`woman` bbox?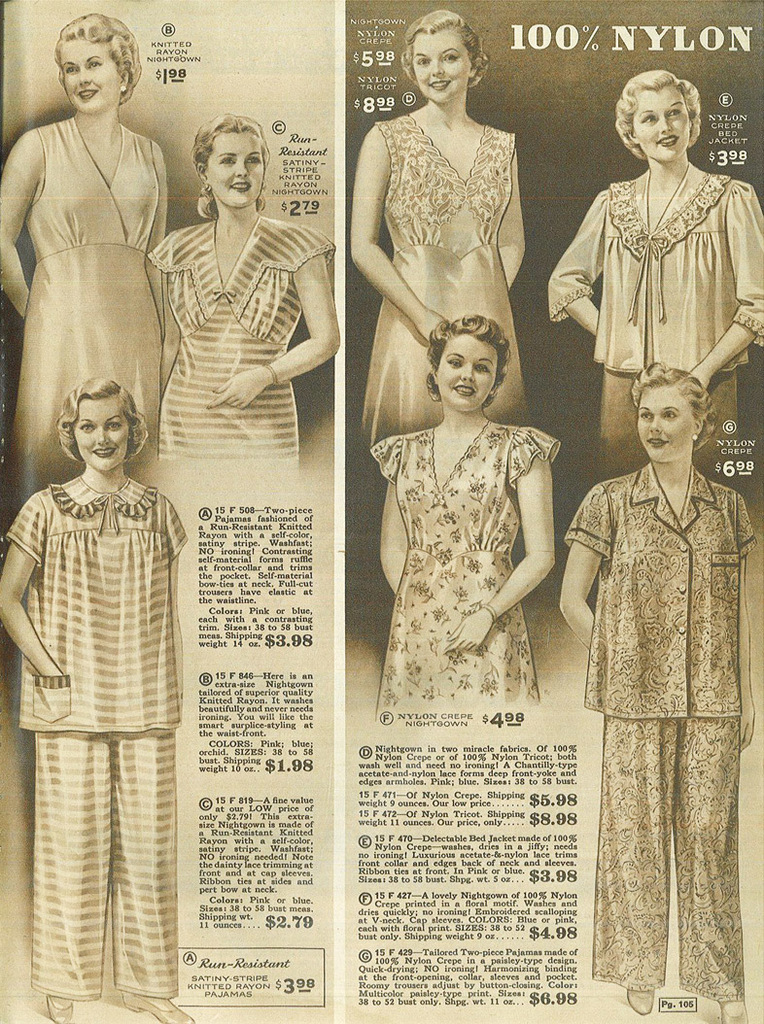
l=138, t=102, r=349, b=483
